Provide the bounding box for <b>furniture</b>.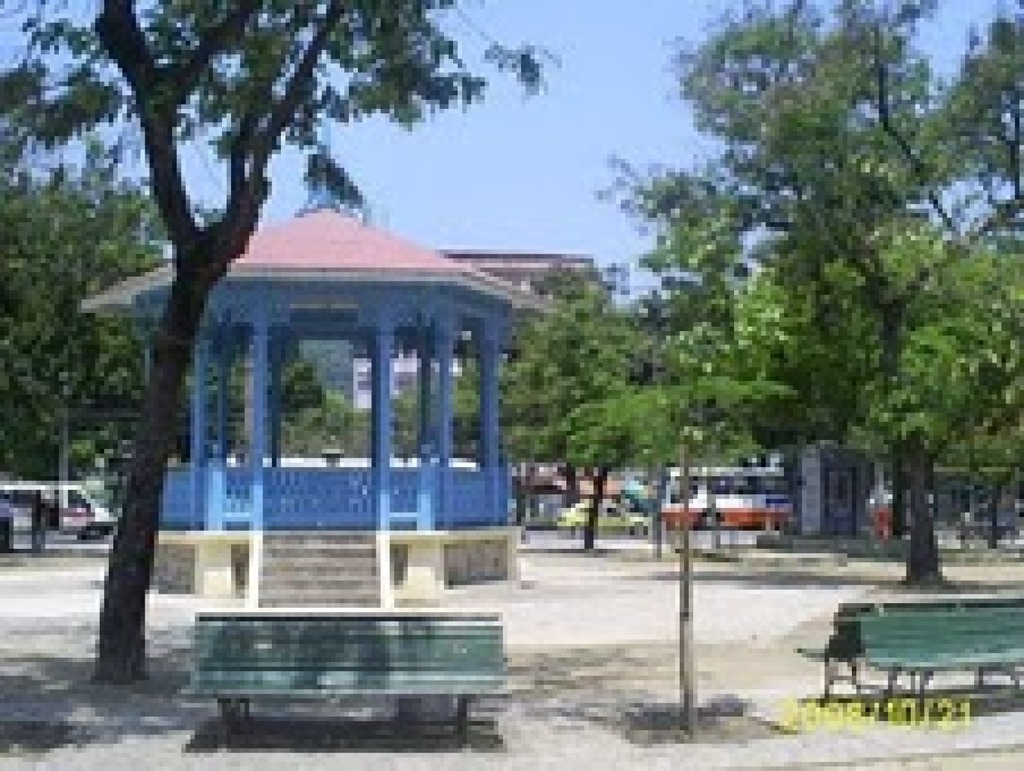
793, 603, 1023, 709.
